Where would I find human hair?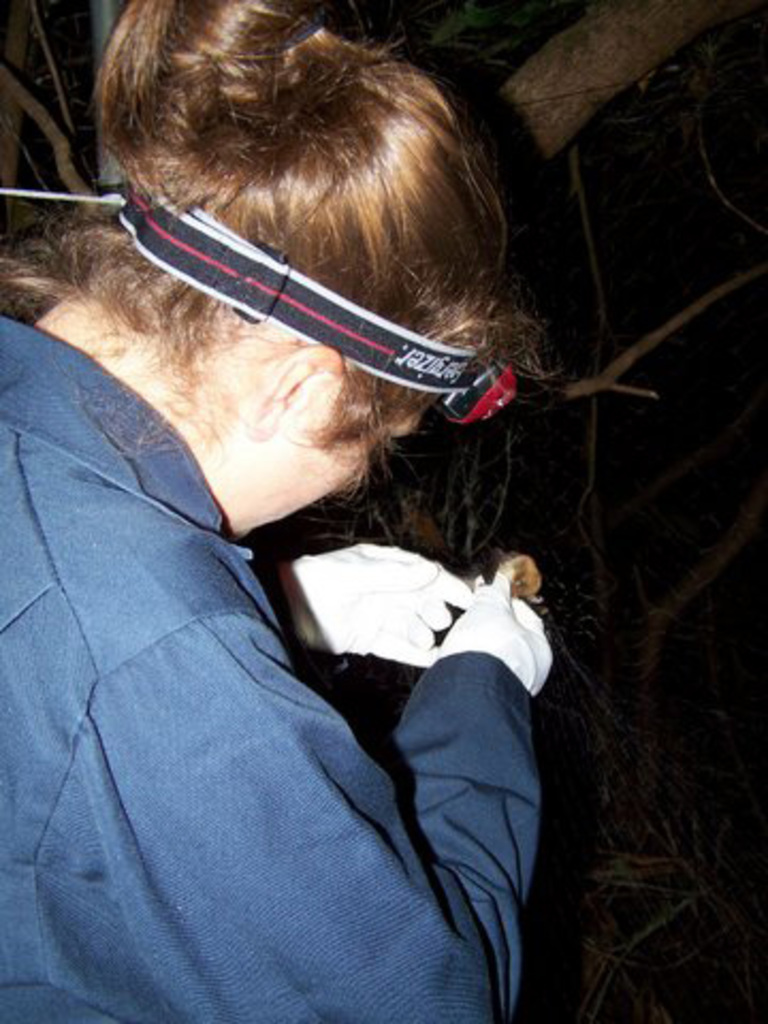
At box=[41, 0, 538, 446].
